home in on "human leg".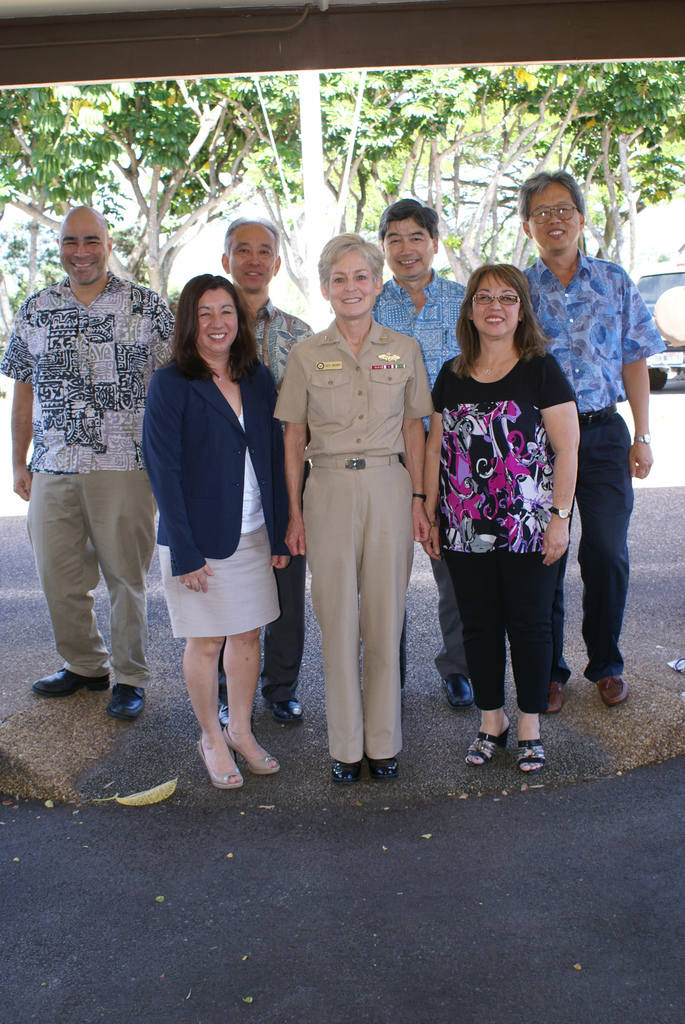
Homed in at (317, 491, 356, 783).
